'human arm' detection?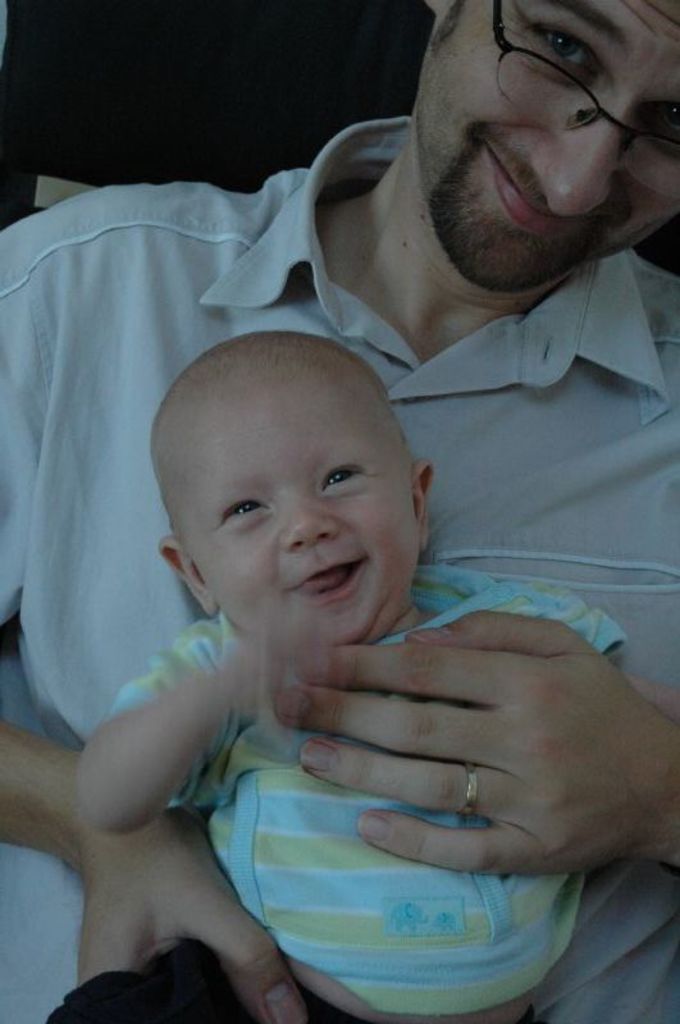
x1=0, y1=233, x2=309, y2=1023
